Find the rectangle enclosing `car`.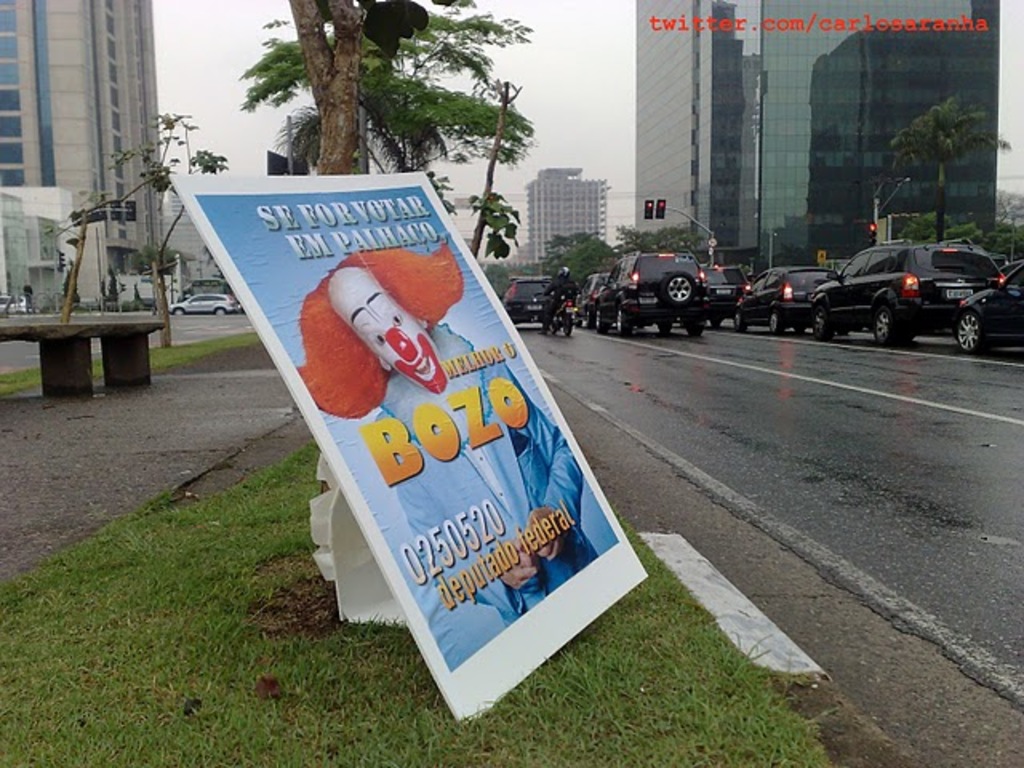
locate(781, 234, 1013, 339).
